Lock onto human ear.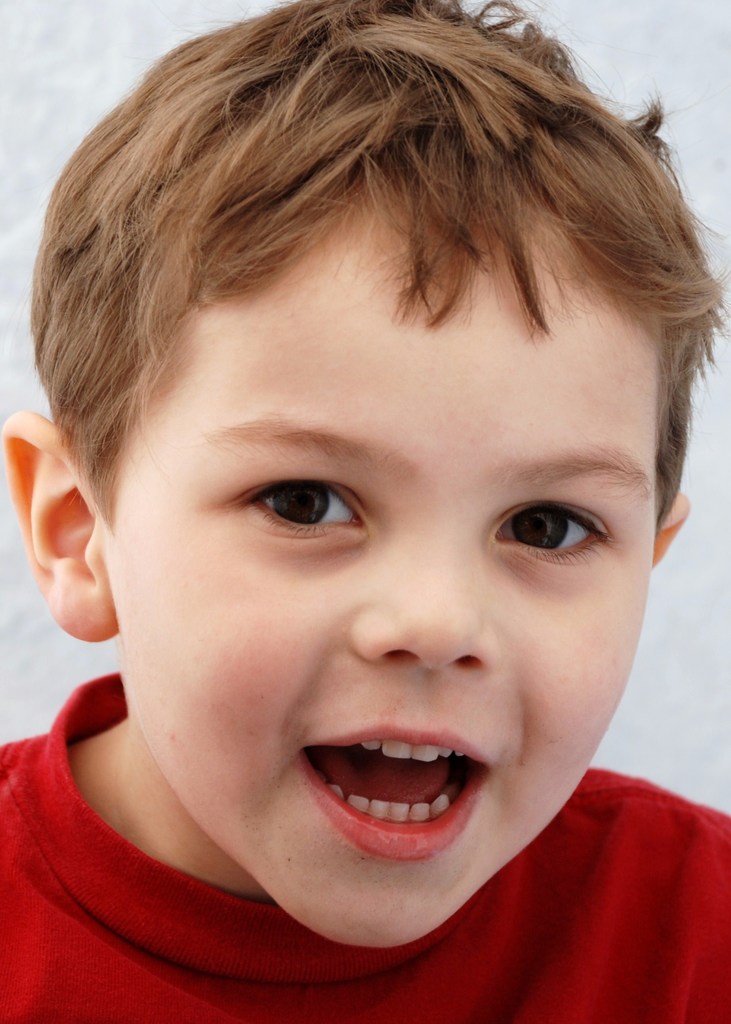
Locked: <bbox>653, 488, 691, 567</bbox>.
